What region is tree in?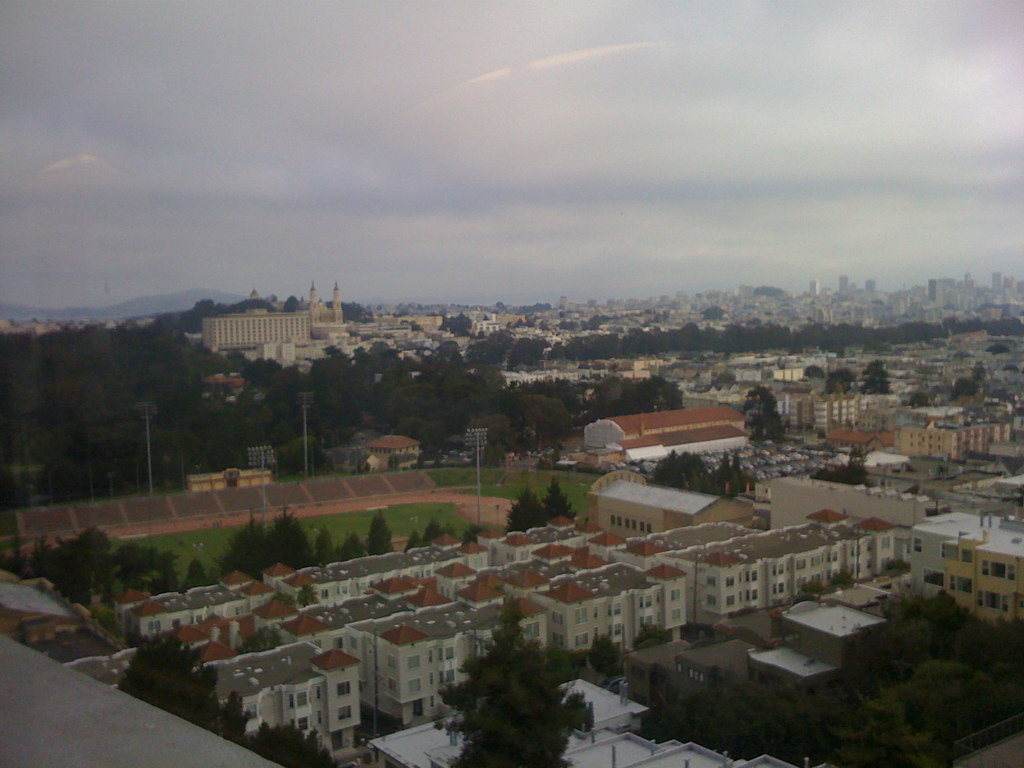
<box>219,520,282,594</box>.
